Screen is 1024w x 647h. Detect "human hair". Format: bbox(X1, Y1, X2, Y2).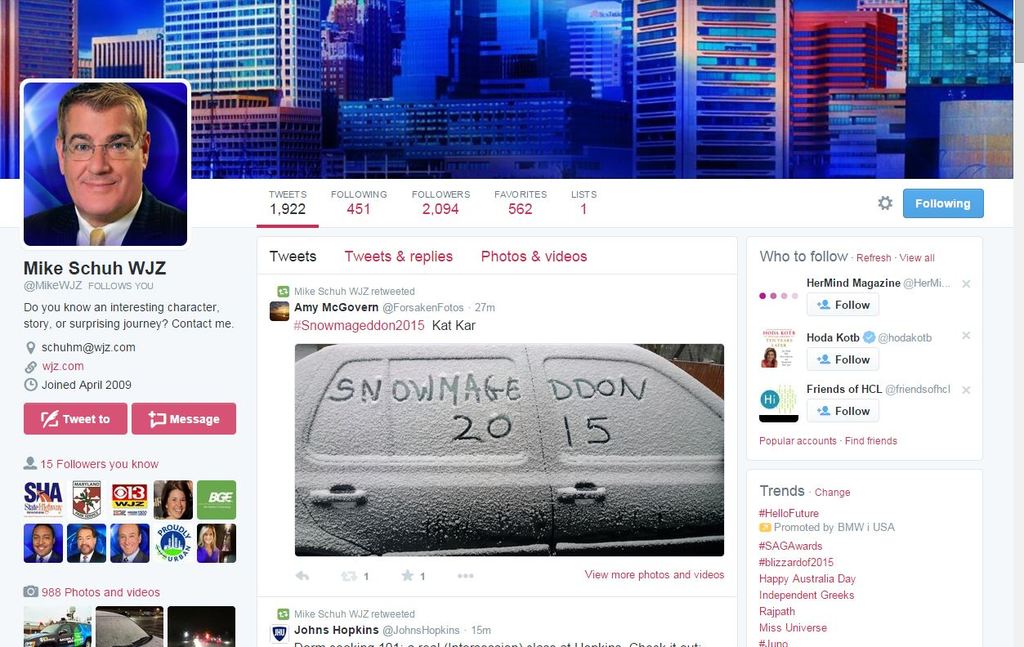
bbox(163, 481, 189, 515).
